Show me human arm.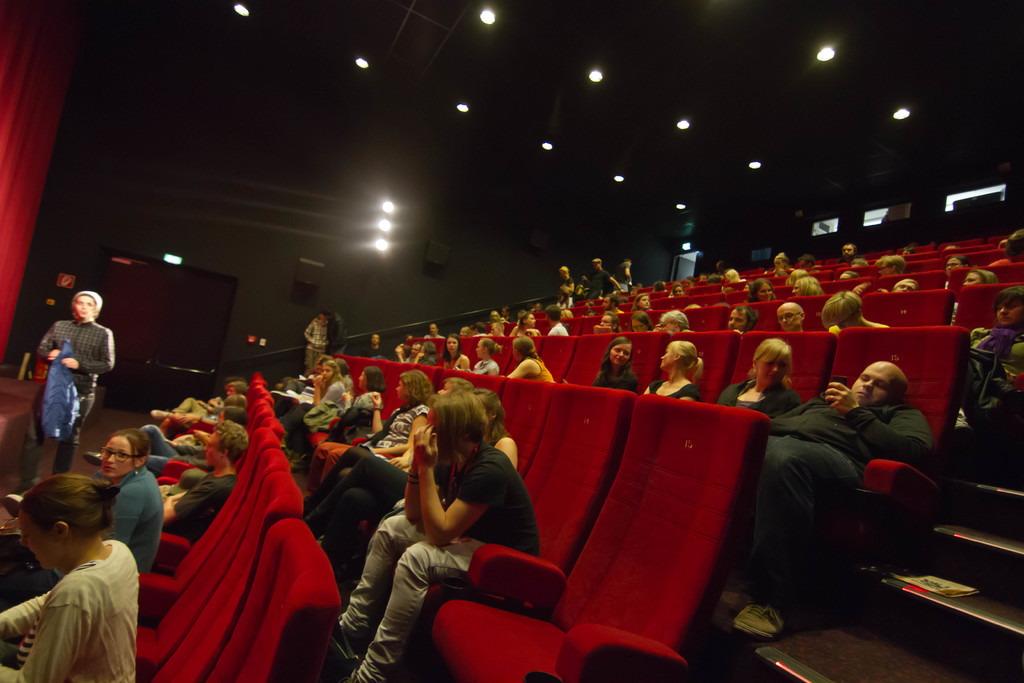
human arm is here: (x1=416, y1=420, x2=509, y2=545).
